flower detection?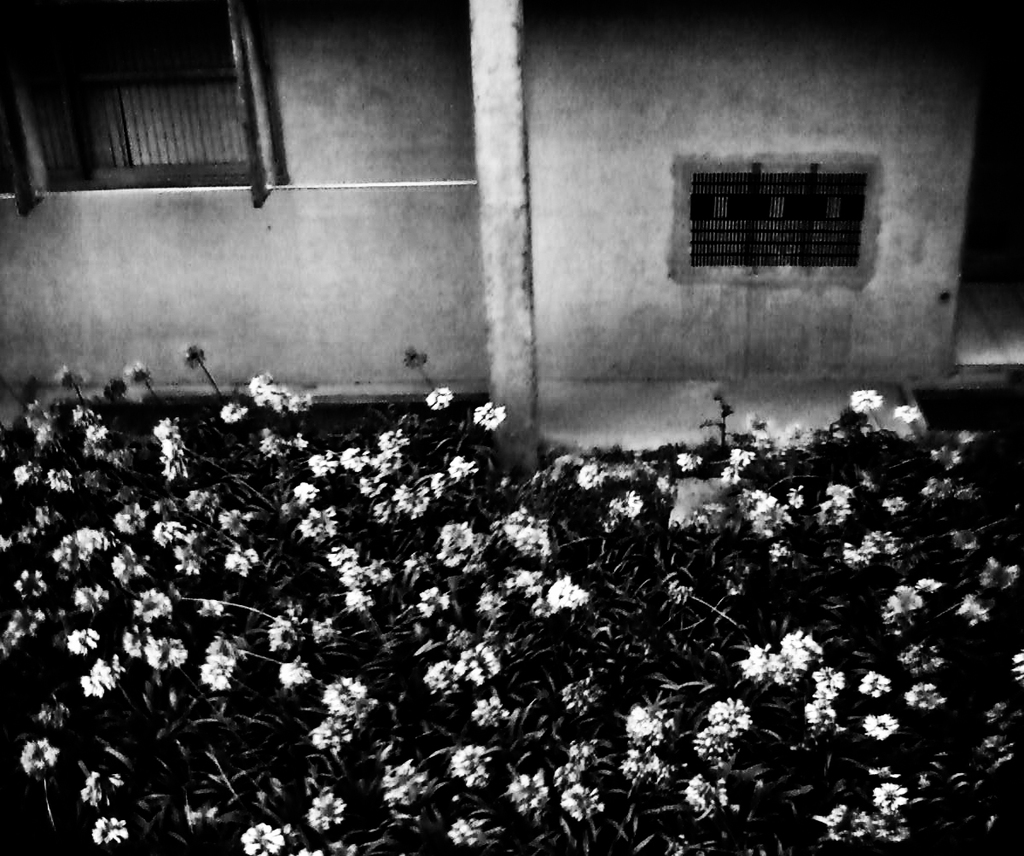
{"left": 476, "top": 399, "right": 512, "bottom": 431}
